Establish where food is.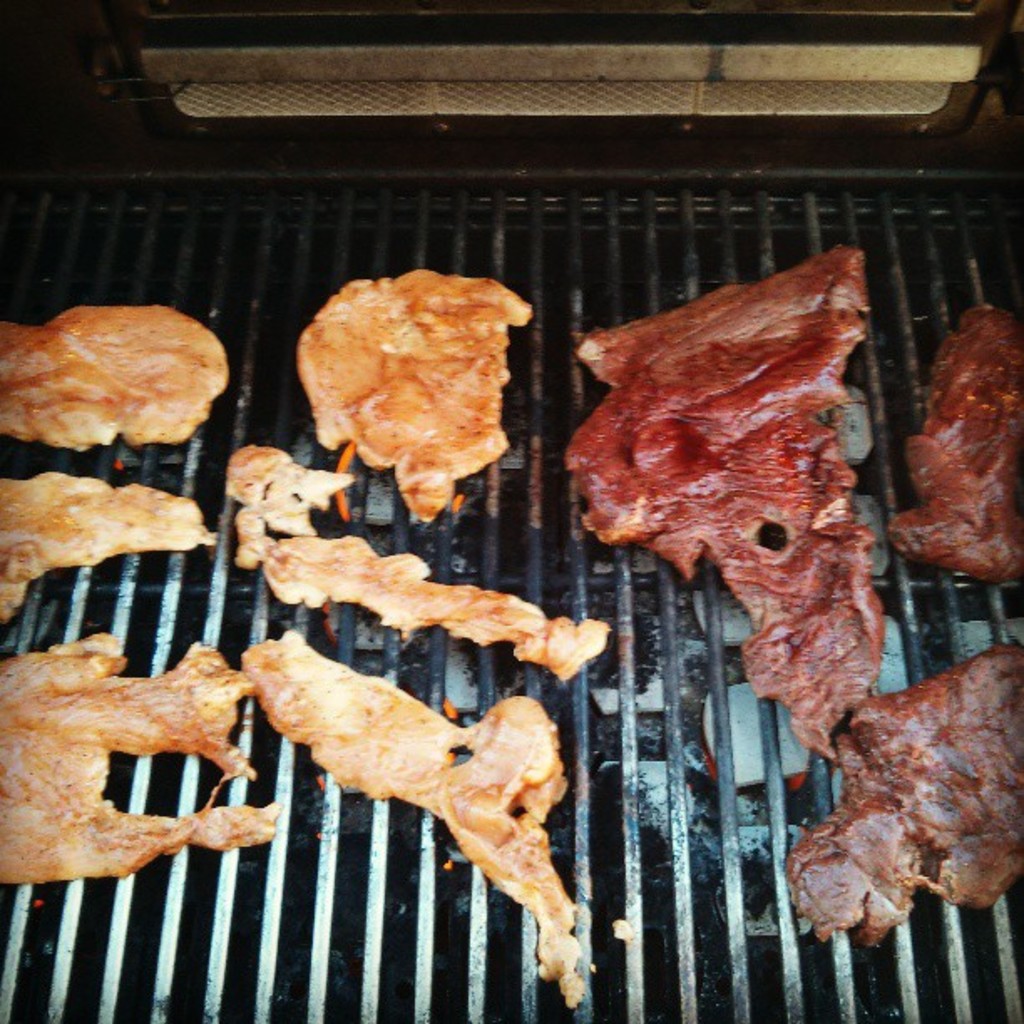
Established at bbox(0, 631, 283, 882).
